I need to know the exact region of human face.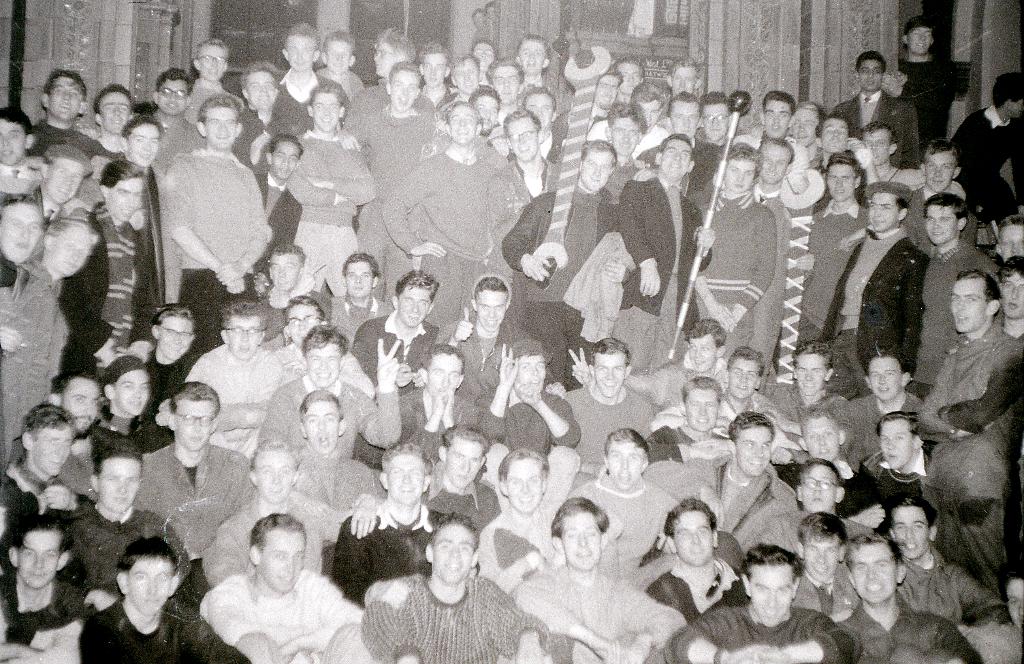
Region: region(206, 106, 237, 149).
